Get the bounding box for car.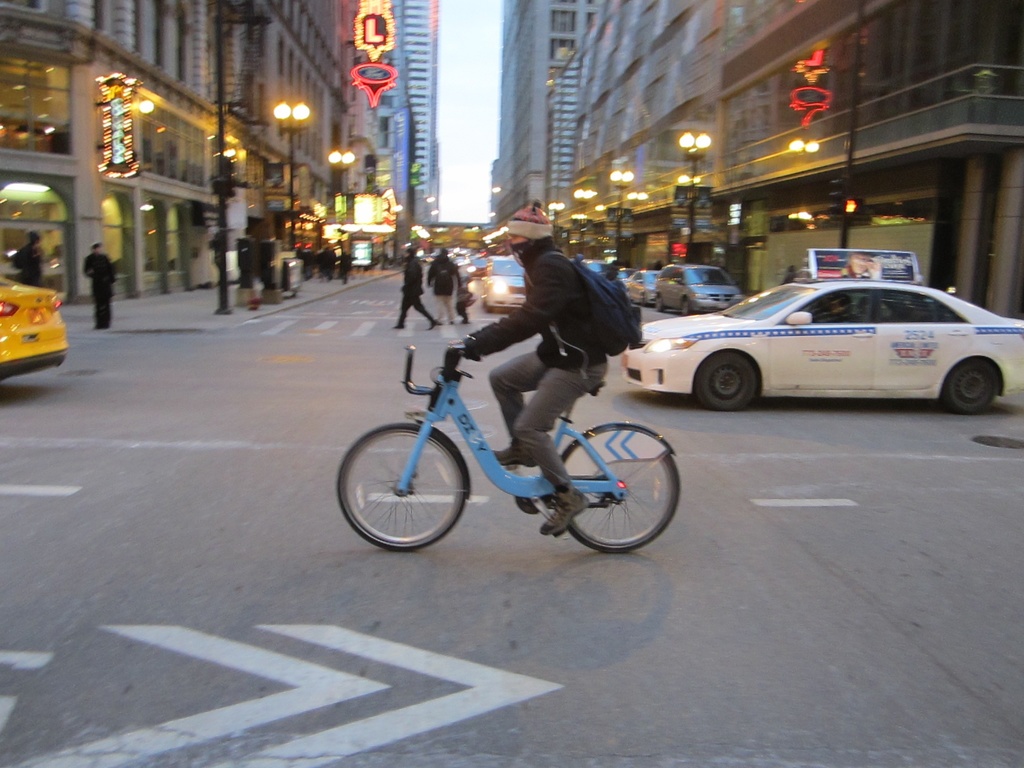
599,267,1009,419.
